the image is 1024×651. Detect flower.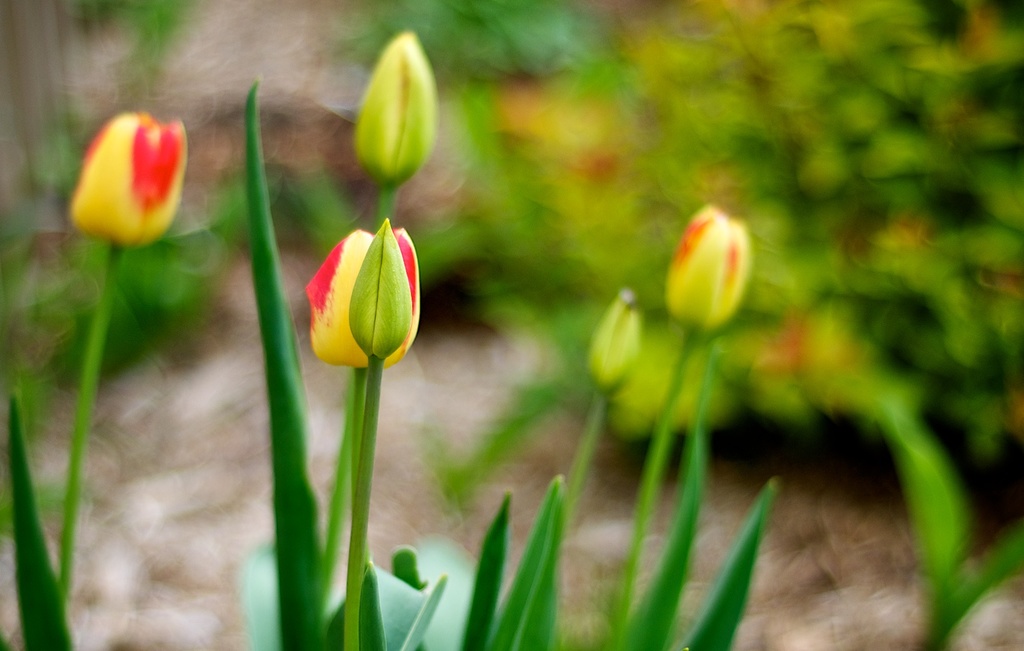
Detection: bbox=[63, 112, 188, 250].
